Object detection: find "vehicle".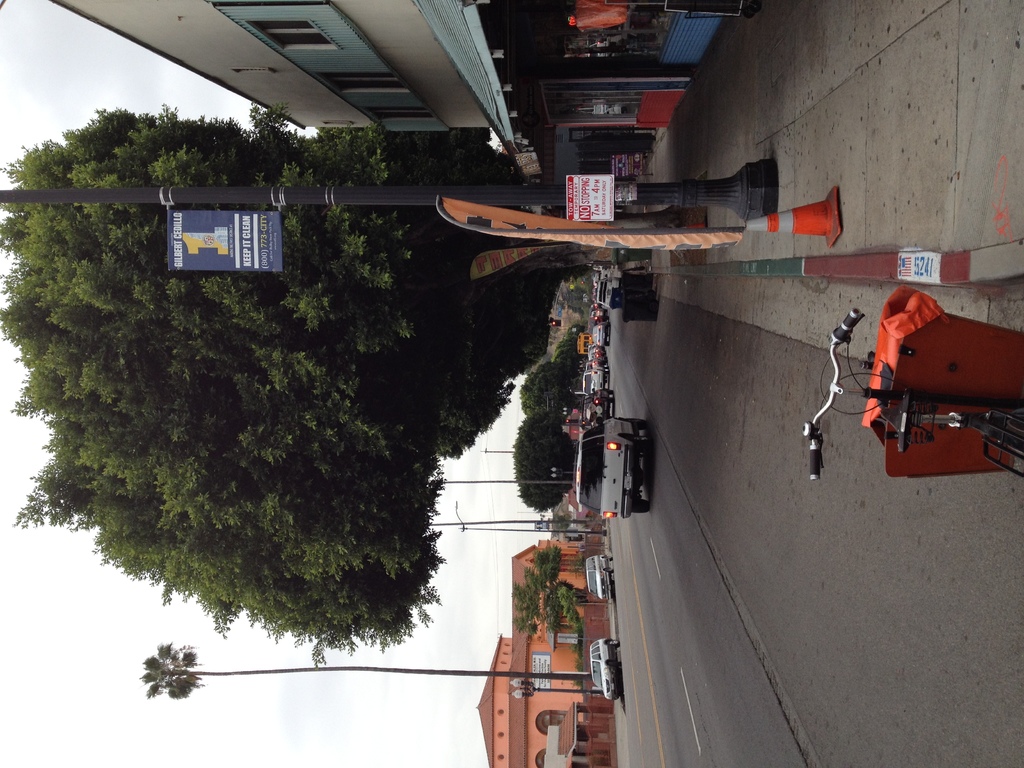
<box>578,430,652,522</box>.
